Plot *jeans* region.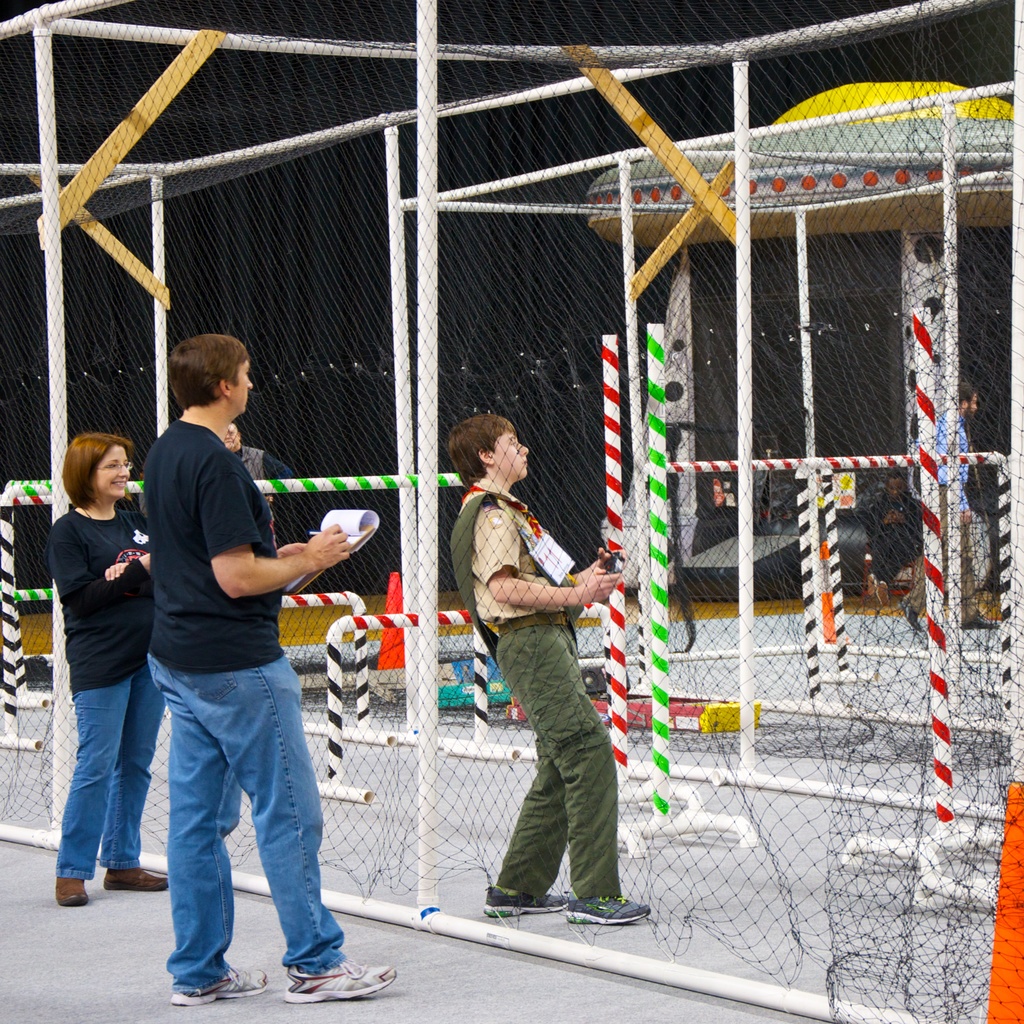
Plotted at left=134, top=652, right=340, bottom=1003.
